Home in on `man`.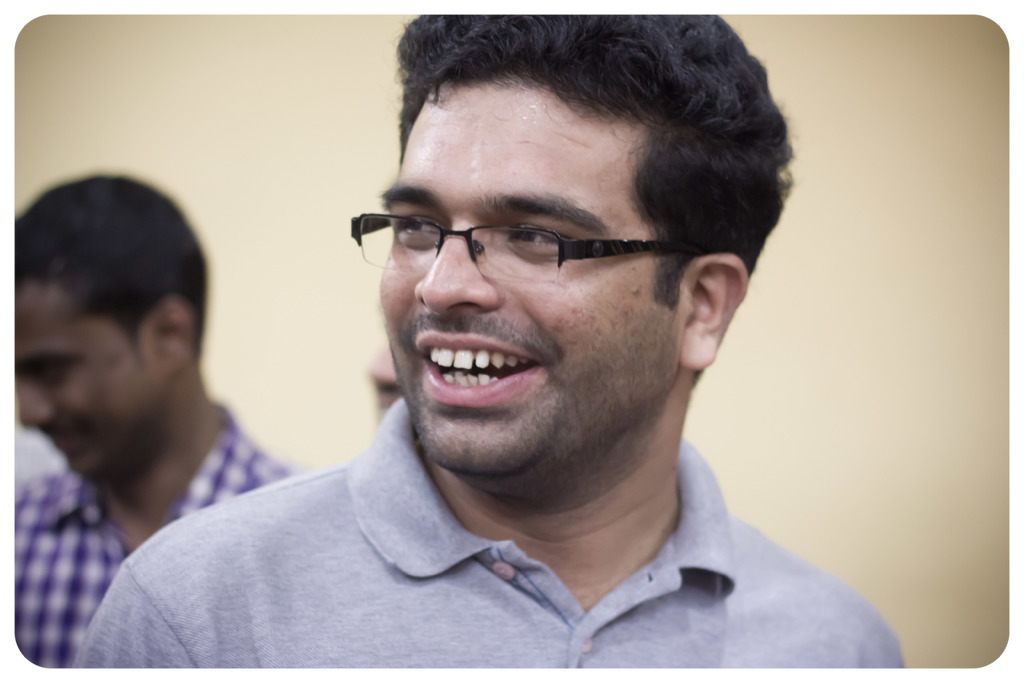
Homed in at (58,21,944,679).
